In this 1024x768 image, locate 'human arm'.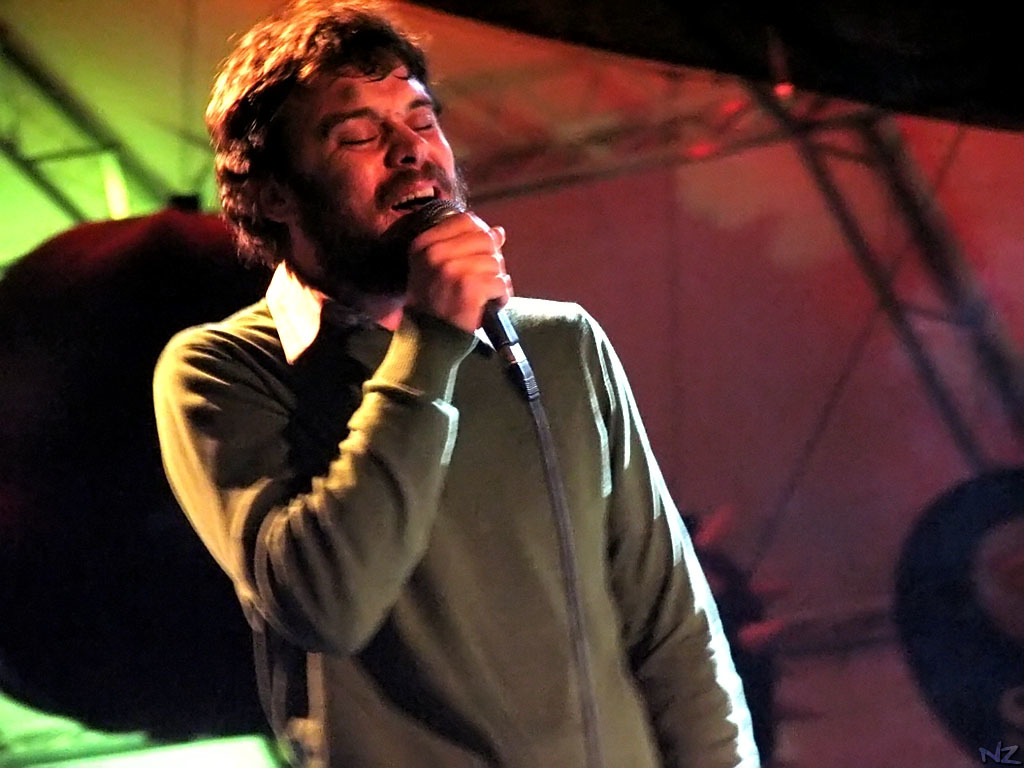
Bounding box: [left=581, top=307, right=760, bottom=766].
